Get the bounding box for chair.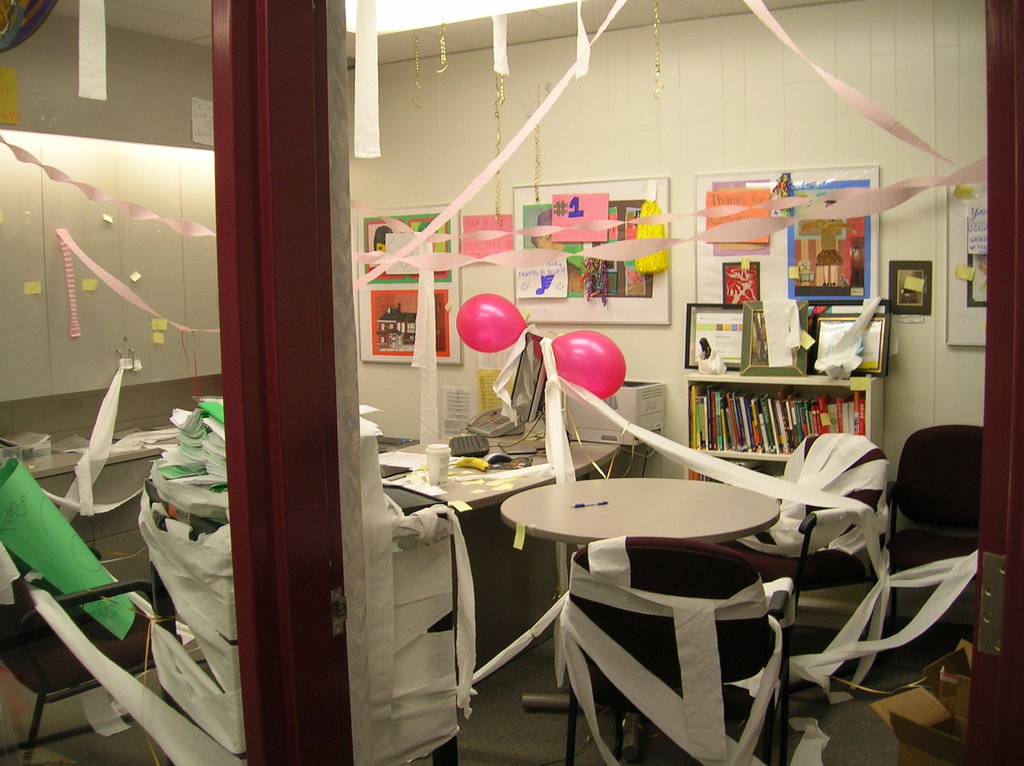
Rect(885, 425, 987, 655).
